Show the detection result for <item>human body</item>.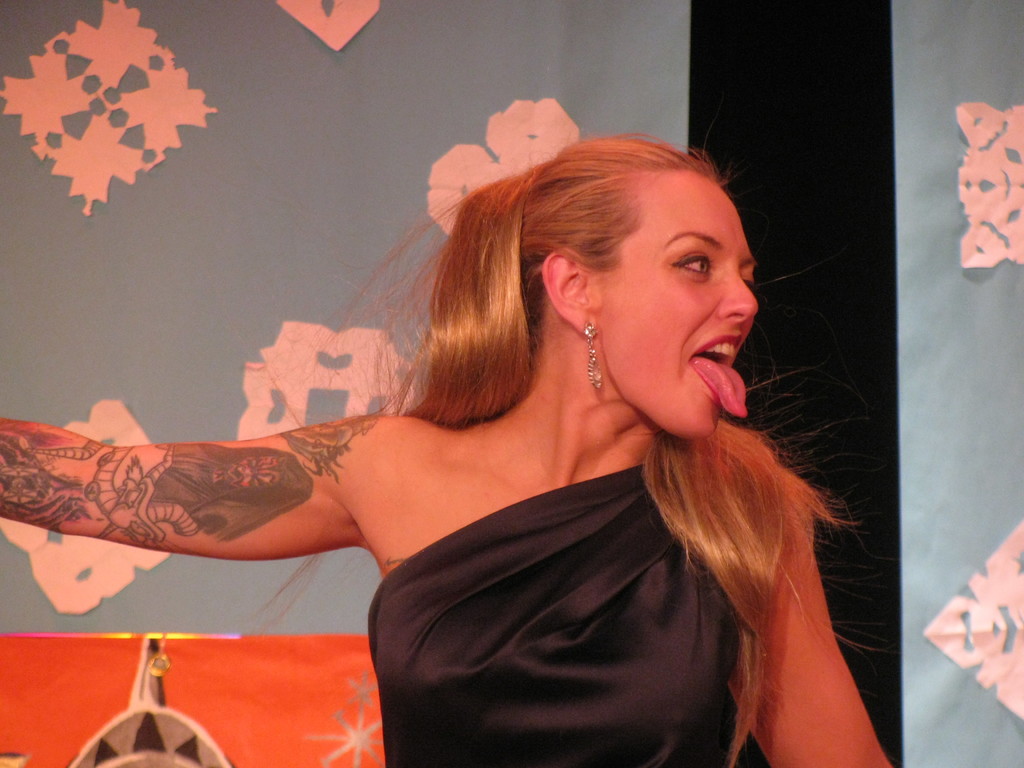
region(58, 140, 911, 750).
